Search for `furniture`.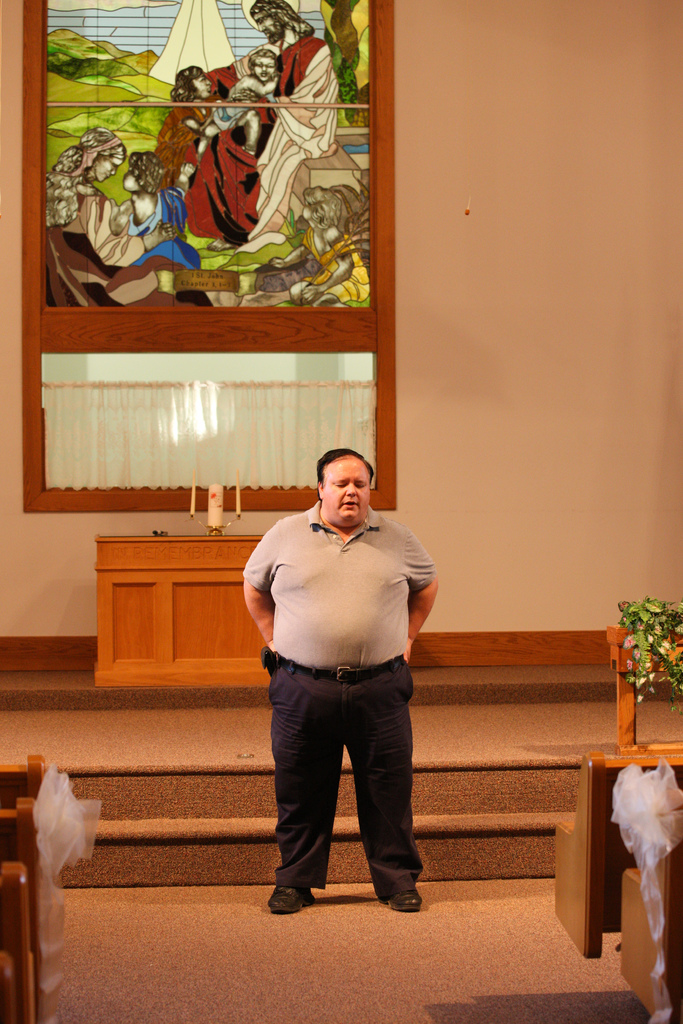
Found at <box>0,860,36,1023</box>.
